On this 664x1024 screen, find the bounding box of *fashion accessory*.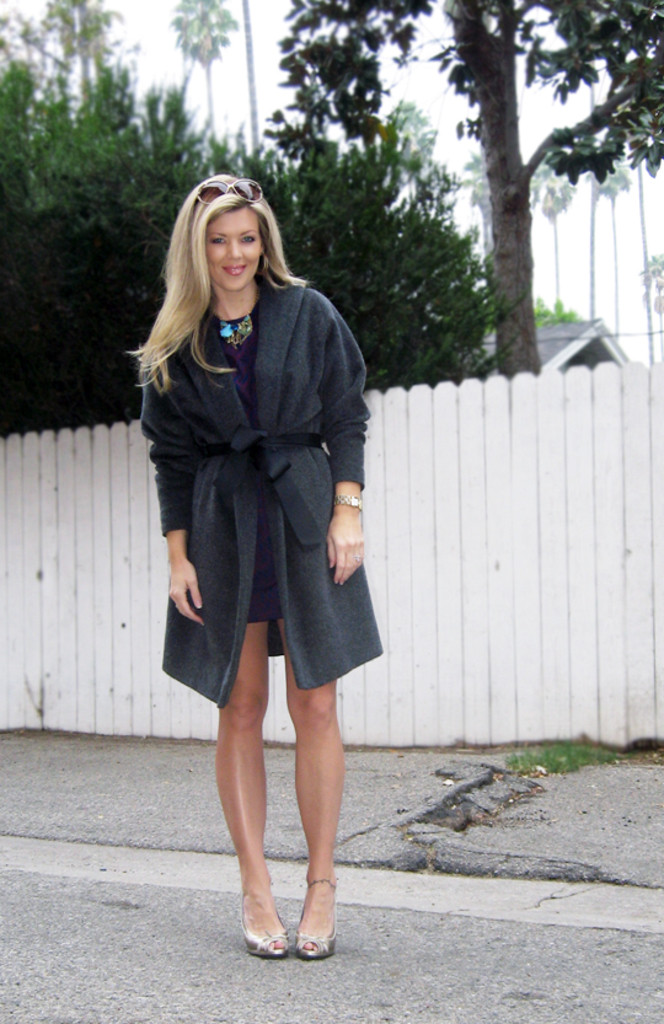
Bounding box: rect(352, 552, 360, 563).
